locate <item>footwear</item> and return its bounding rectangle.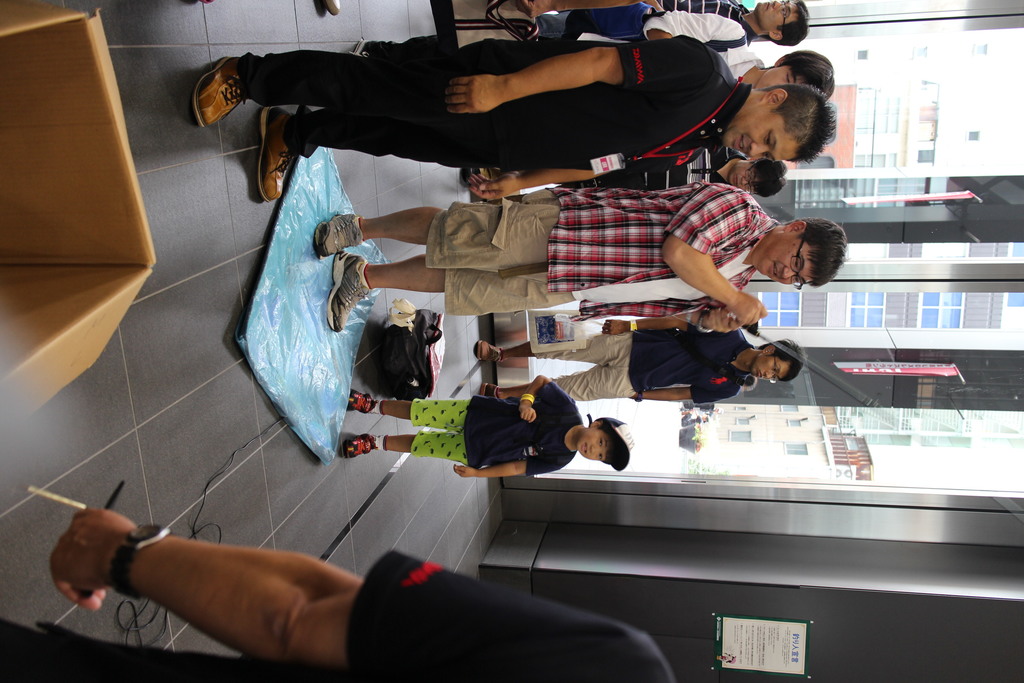
rect(326, 249, 376, 333).
